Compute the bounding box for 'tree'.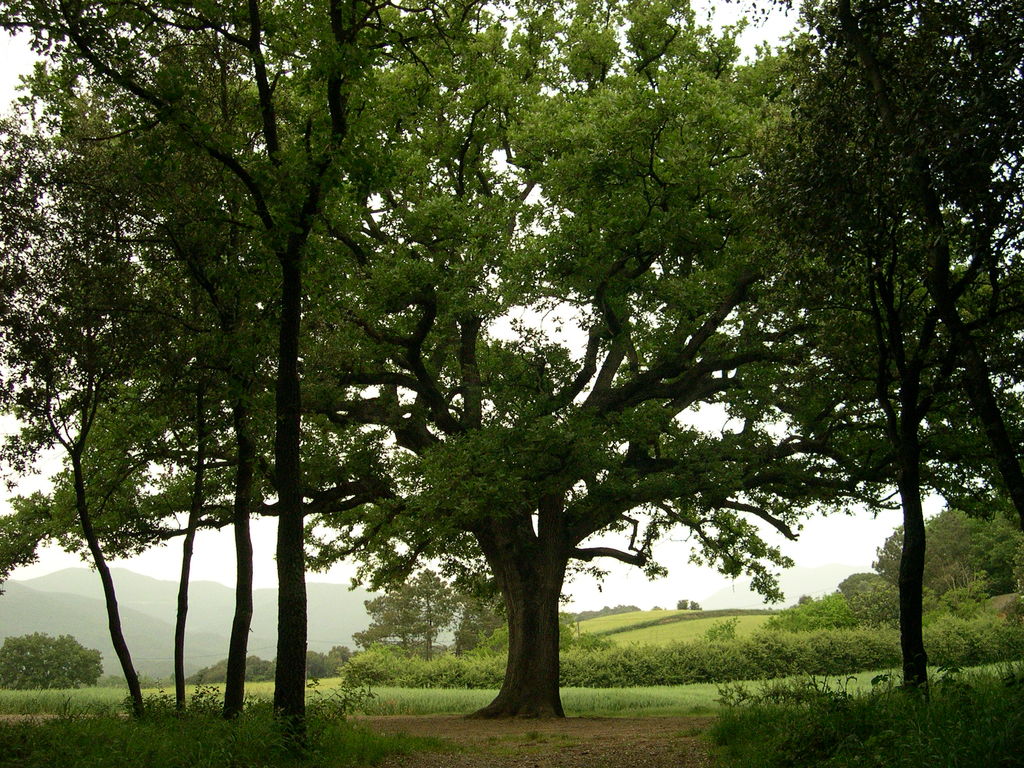
x1=452, y1=561, x2=516, y2=669.
